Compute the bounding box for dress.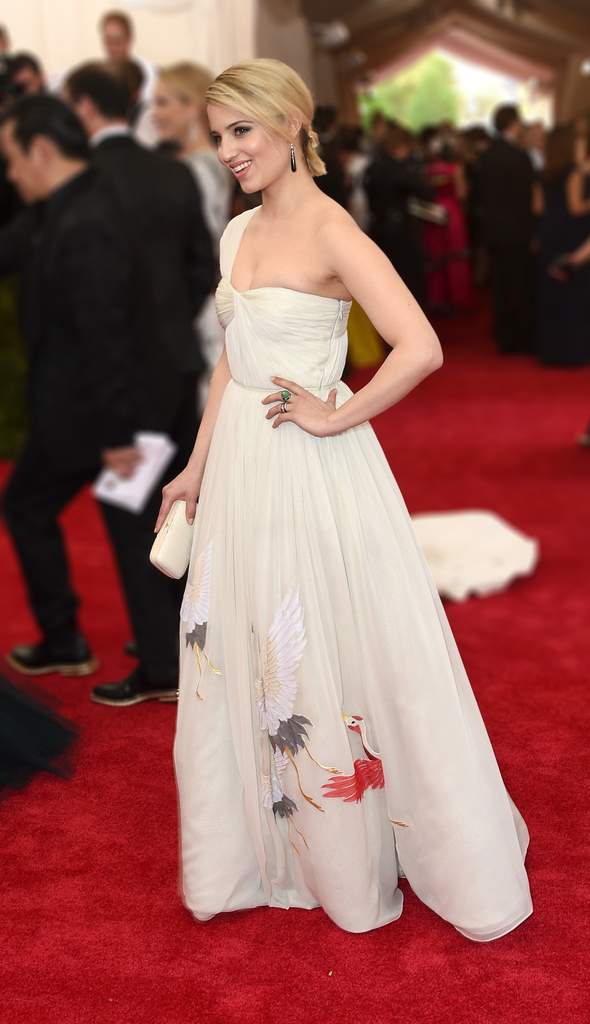
174, 200, 536, 942.
